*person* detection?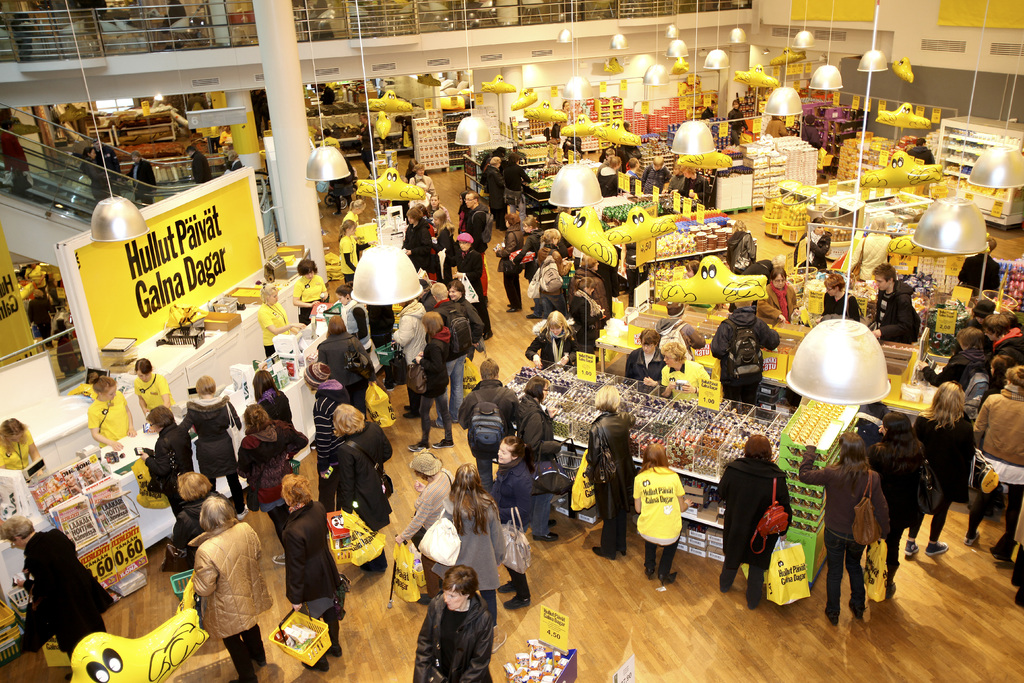
(333,406,396,529)
